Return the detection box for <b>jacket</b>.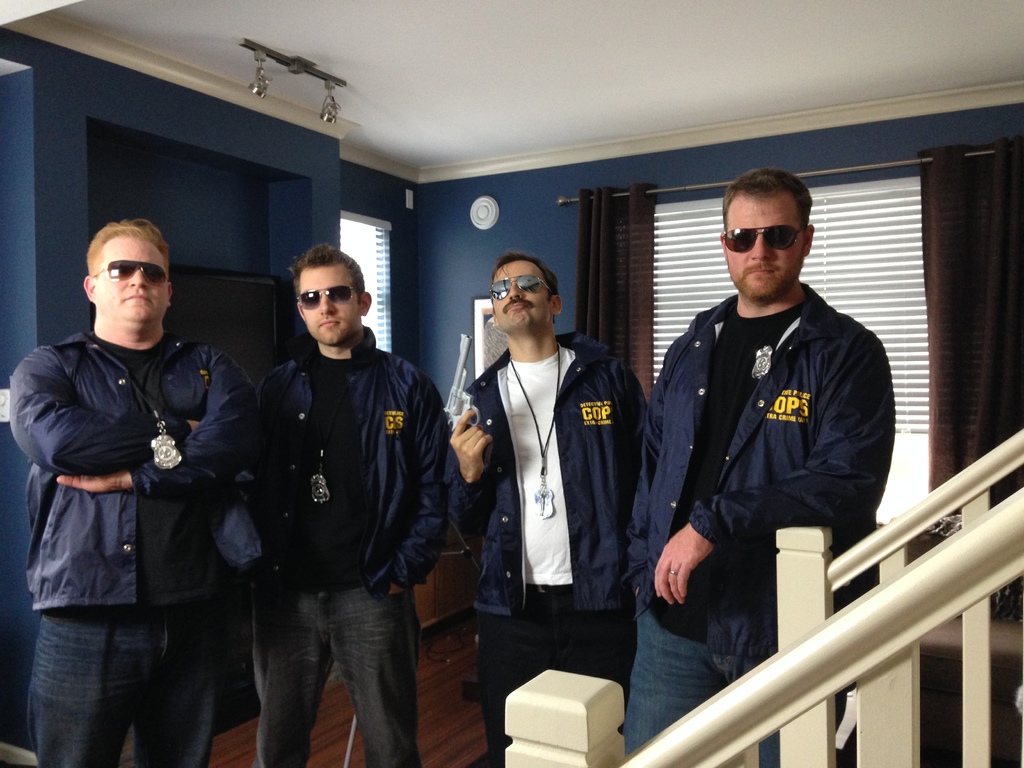
(253, 320, 460, 589).
